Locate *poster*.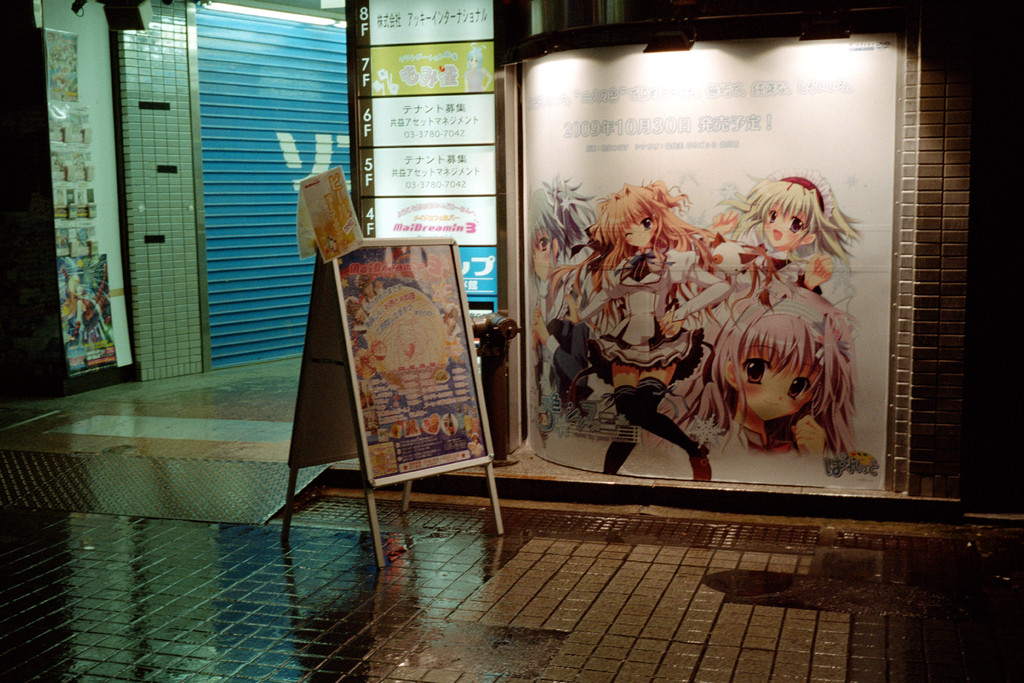
Bounding box: 301, 168, 364, 263.
